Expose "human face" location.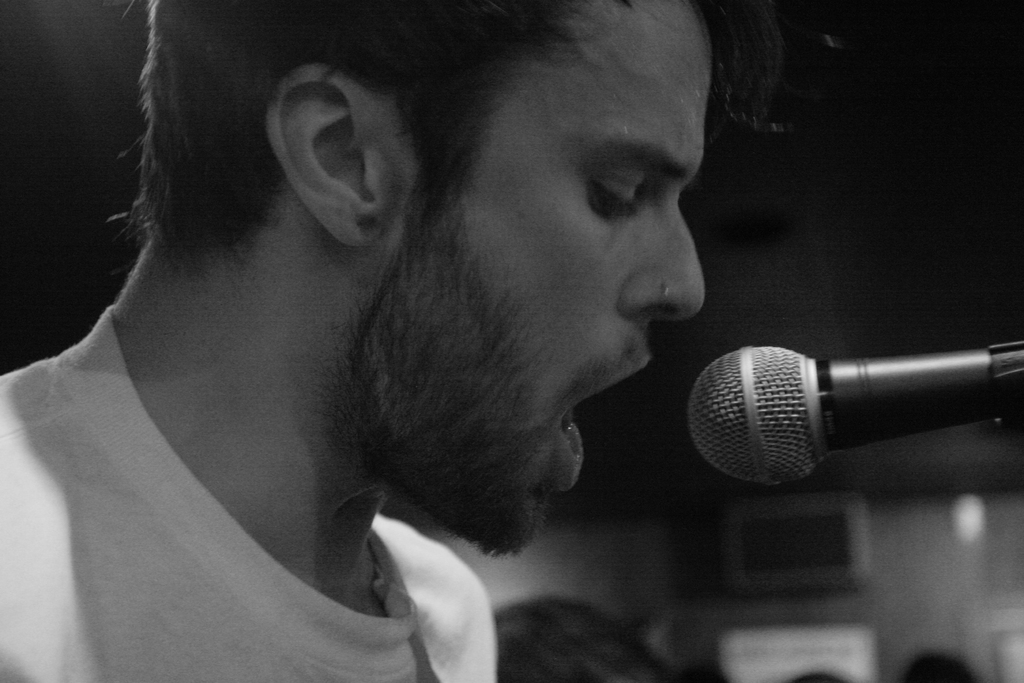
Exposed at rect(325, 1, 706, 555).
